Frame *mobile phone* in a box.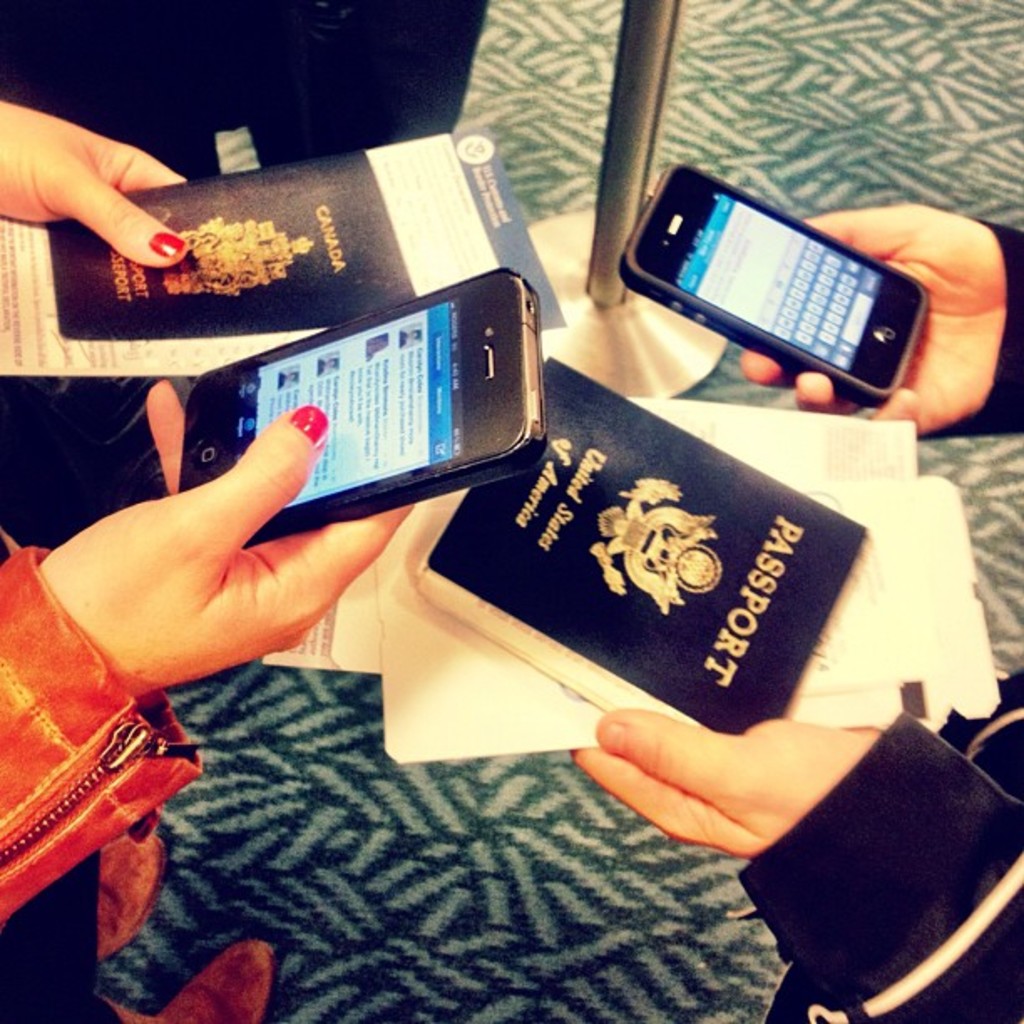
region(606, 159, 960, 403).
